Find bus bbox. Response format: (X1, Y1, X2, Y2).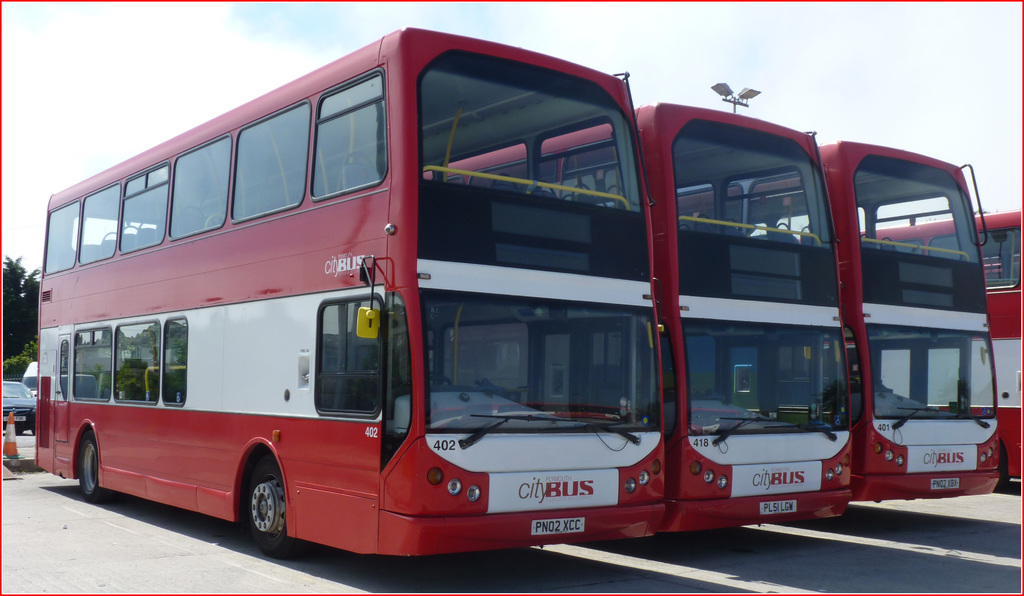
(675, 138, 1003, 497).
